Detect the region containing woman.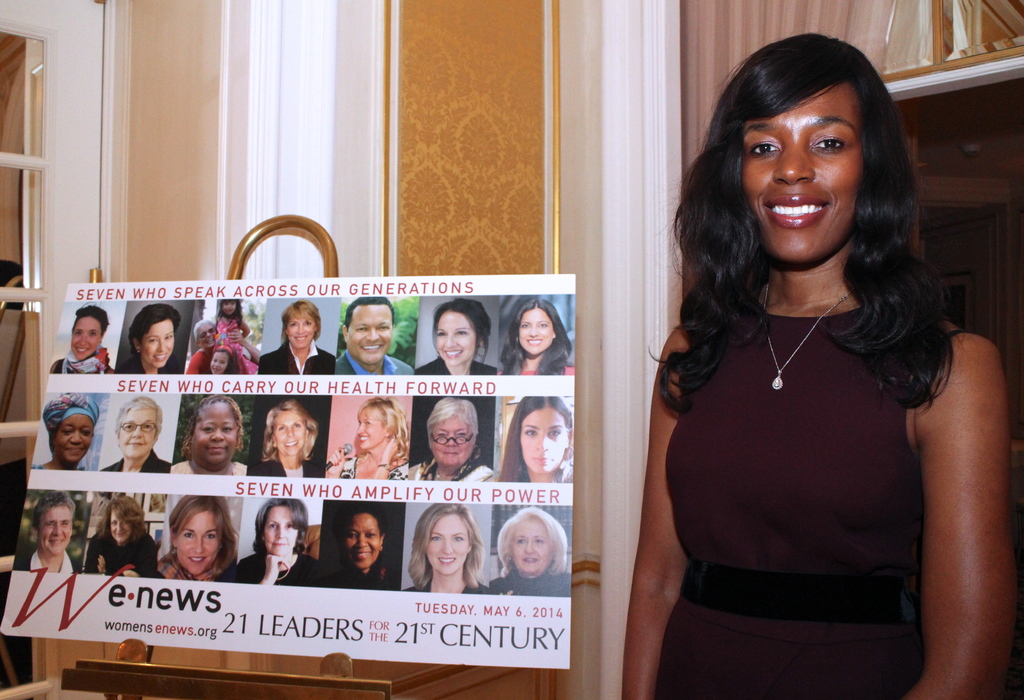
Rect(18, 489, 85, 574).
